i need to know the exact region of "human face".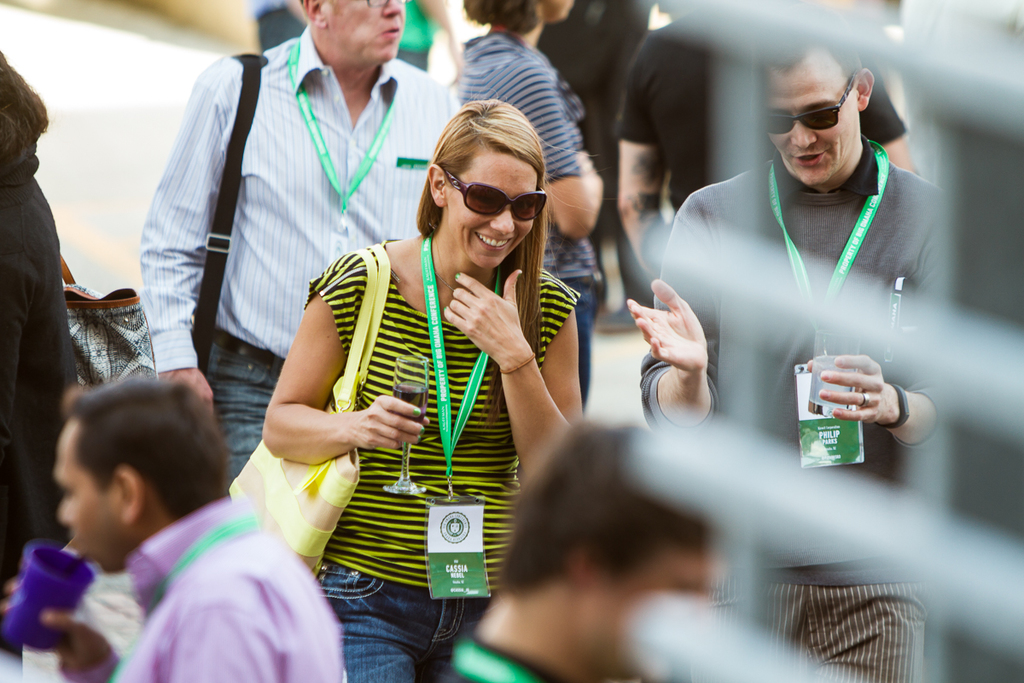
Region: bbox(49, 425, 121, 569).
